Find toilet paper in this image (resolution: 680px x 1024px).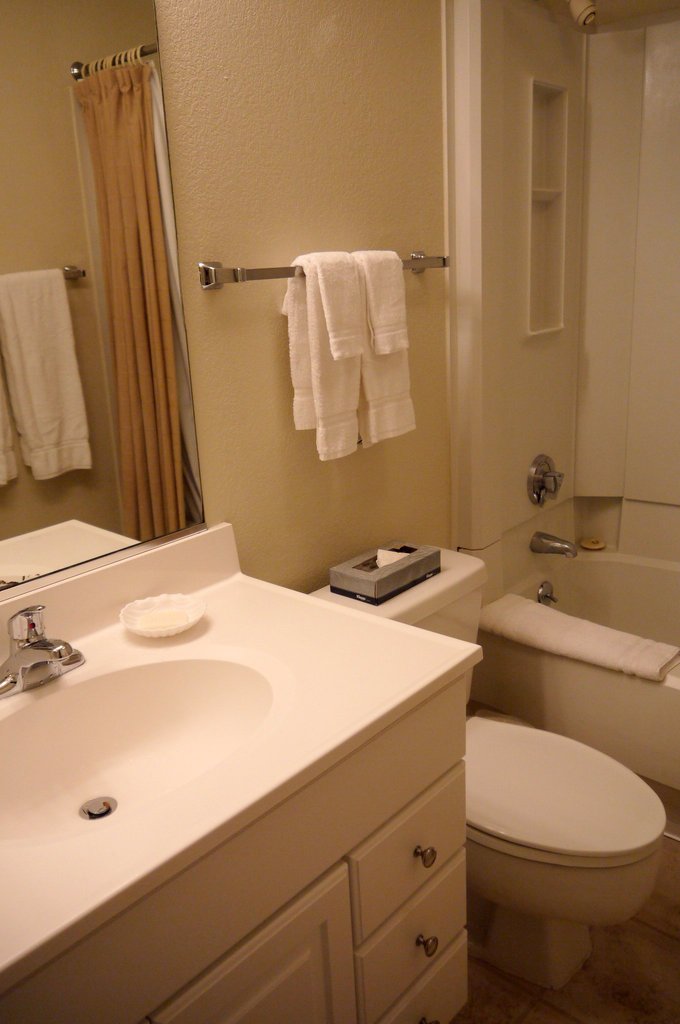
pyautogui.locateOnScreen(378, 552, 409, 569).
